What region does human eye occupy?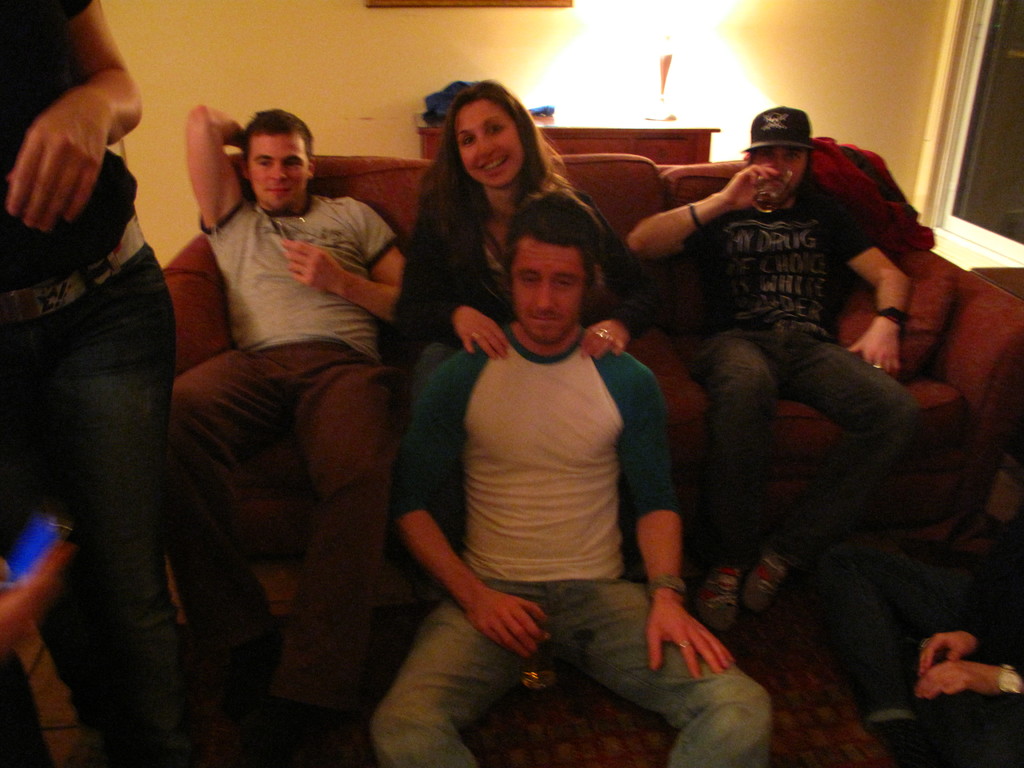
crop(461, 133, 476, 145).
